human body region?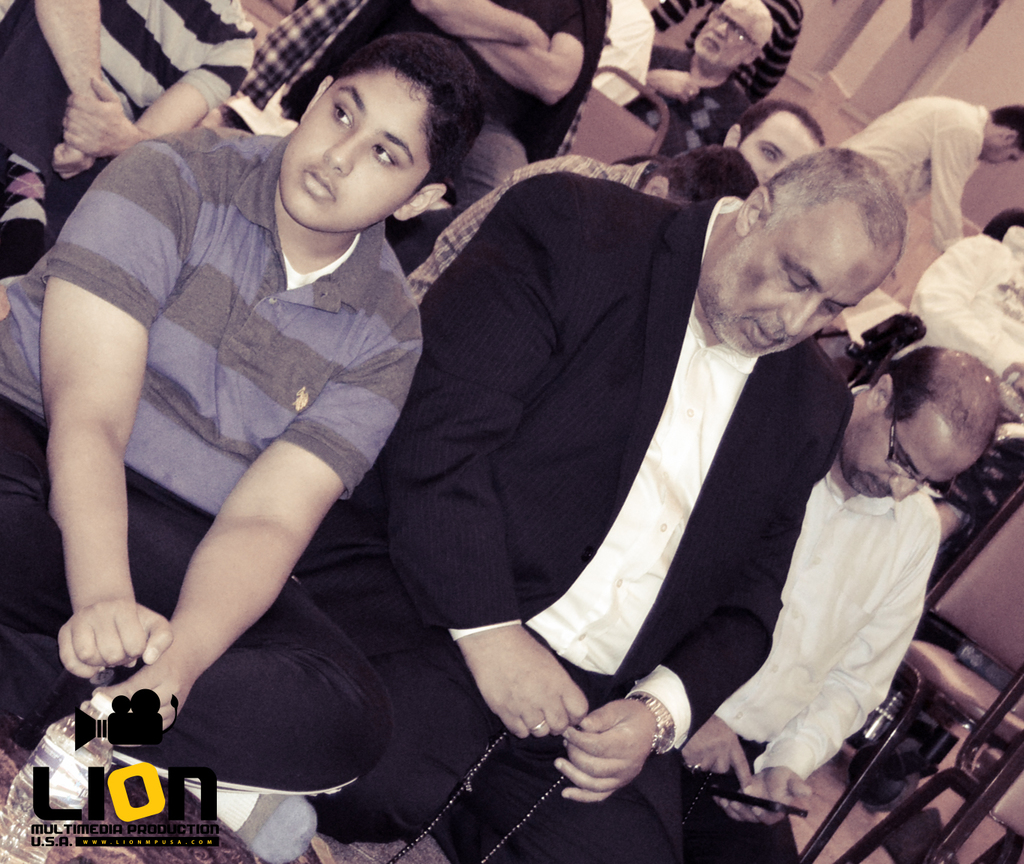
<bbox>13, 28, 504, 811</bbox>
